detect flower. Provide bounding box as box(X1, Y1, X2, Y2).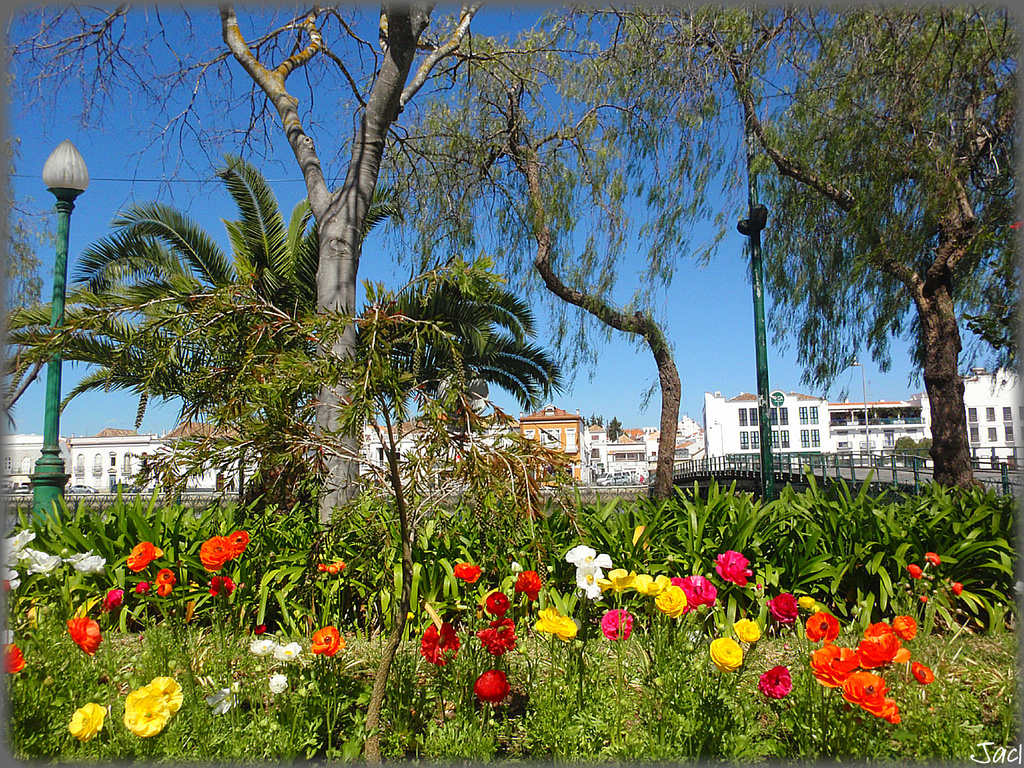
box(909, 668, 936, 682).
